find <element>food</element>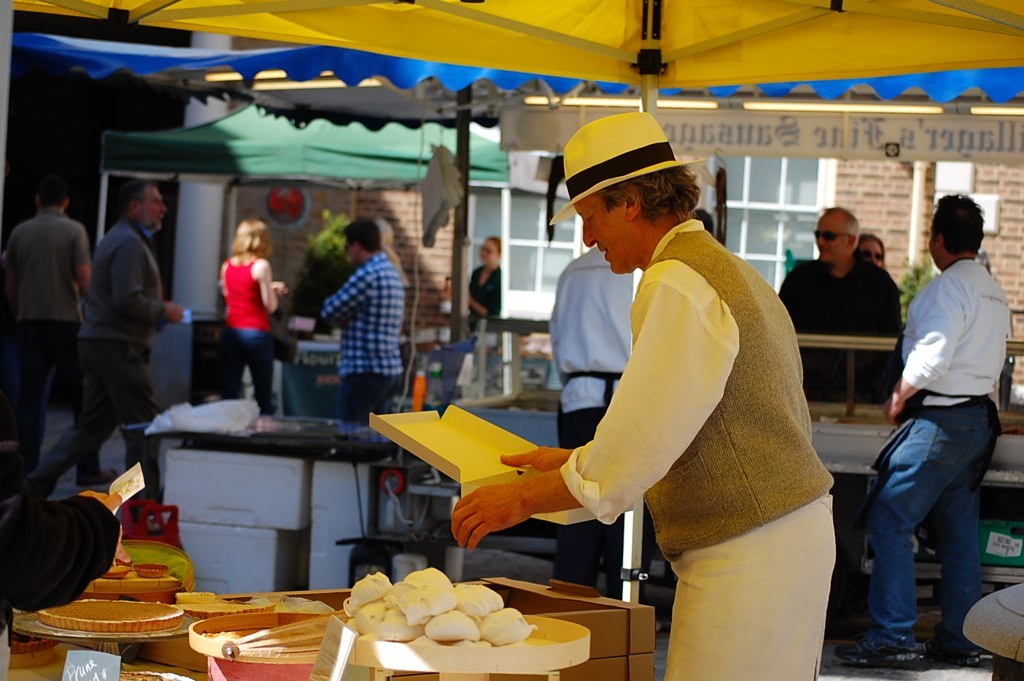
{"x1": 202, "y1": 628, "x2": 263, "y2": 647}
